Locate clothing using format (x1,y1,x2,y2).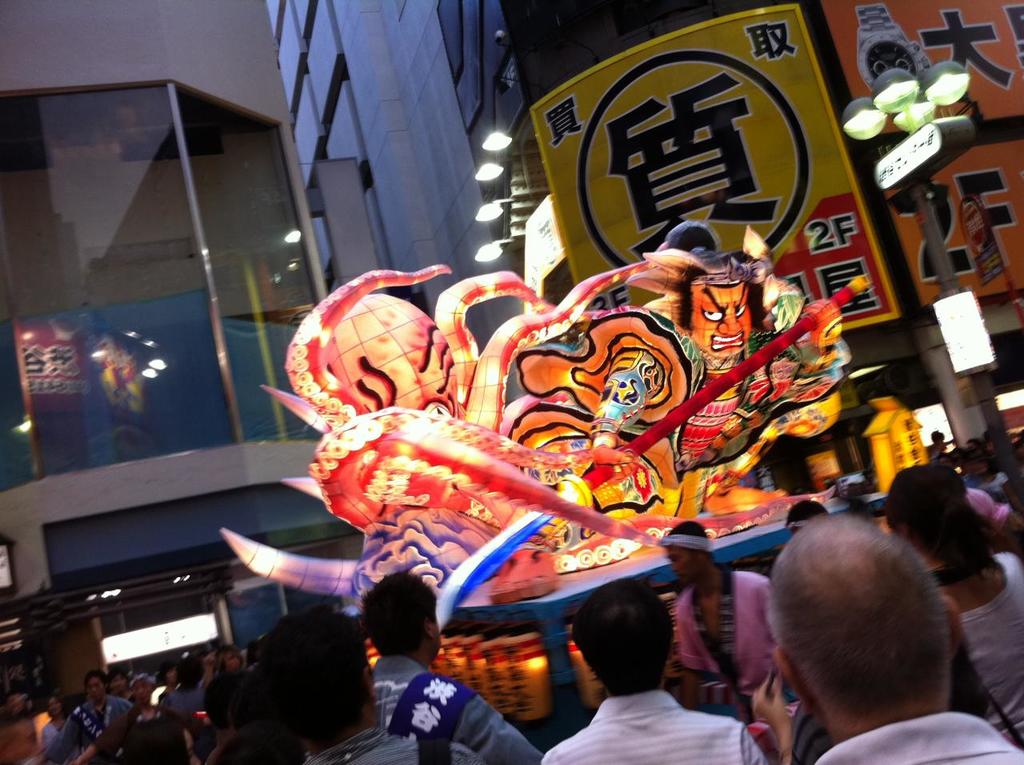
(534,687,777,764).
